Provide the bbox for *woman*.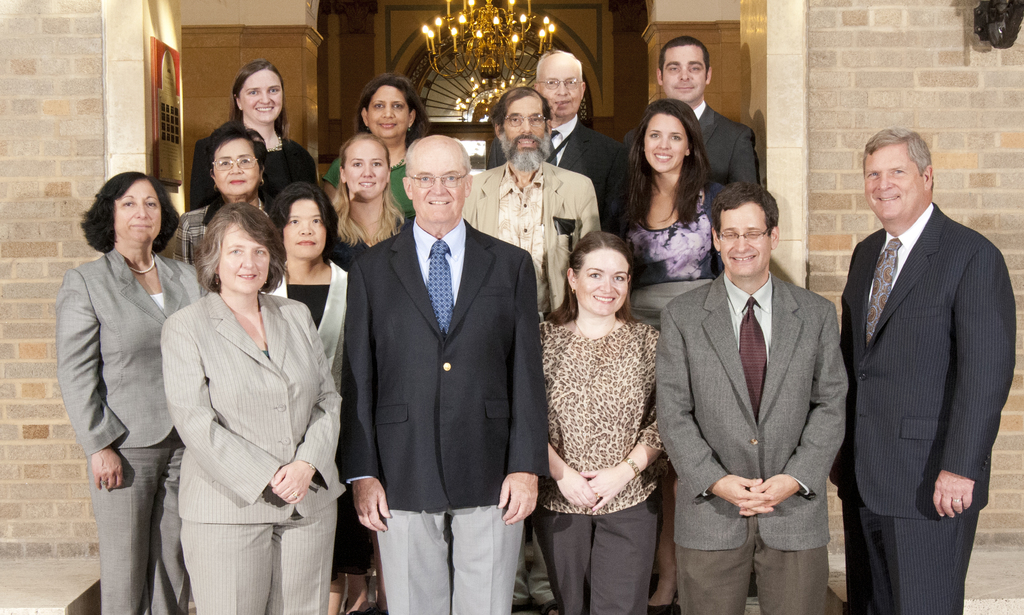
(left=268, top=181, right=376, bottom=614).
